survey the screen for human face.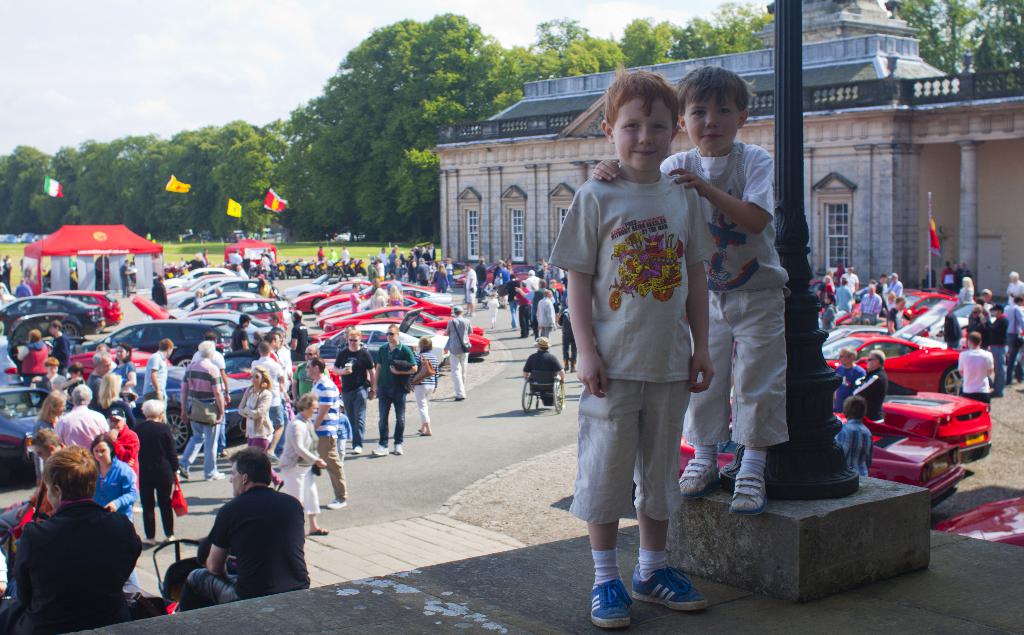
Survey found: bbox=(613, 96, 671, 172).
